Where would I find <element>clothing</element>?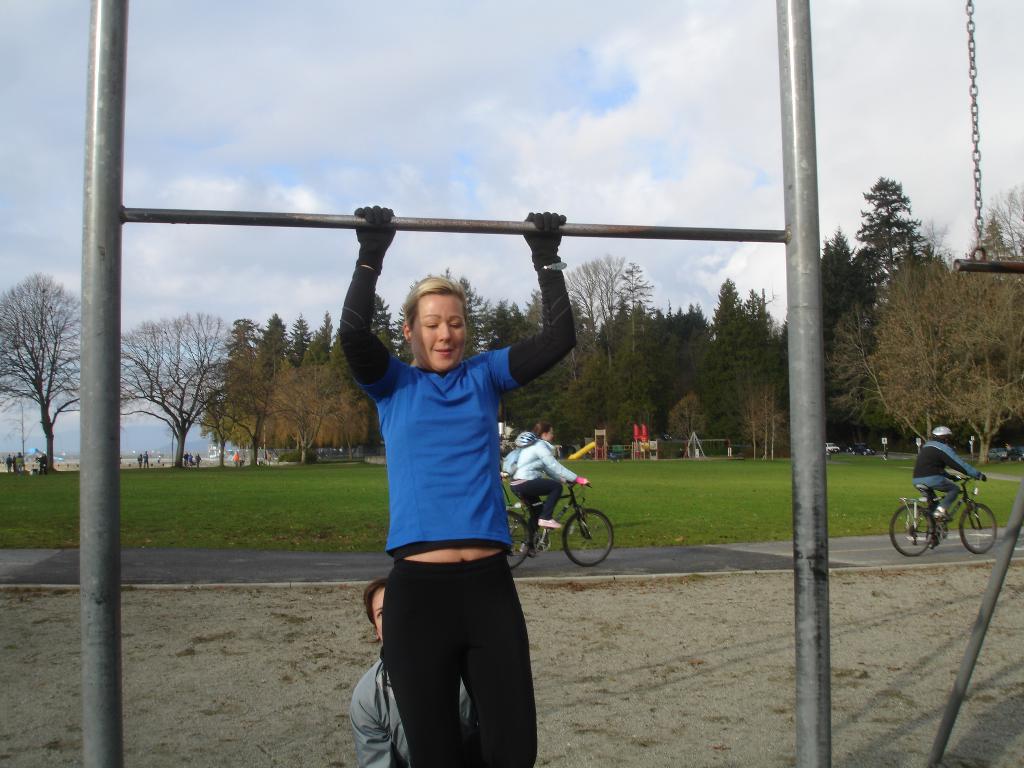
At {"x1": 351, "y1": 660, "x2": 465, "y2": 760}.
